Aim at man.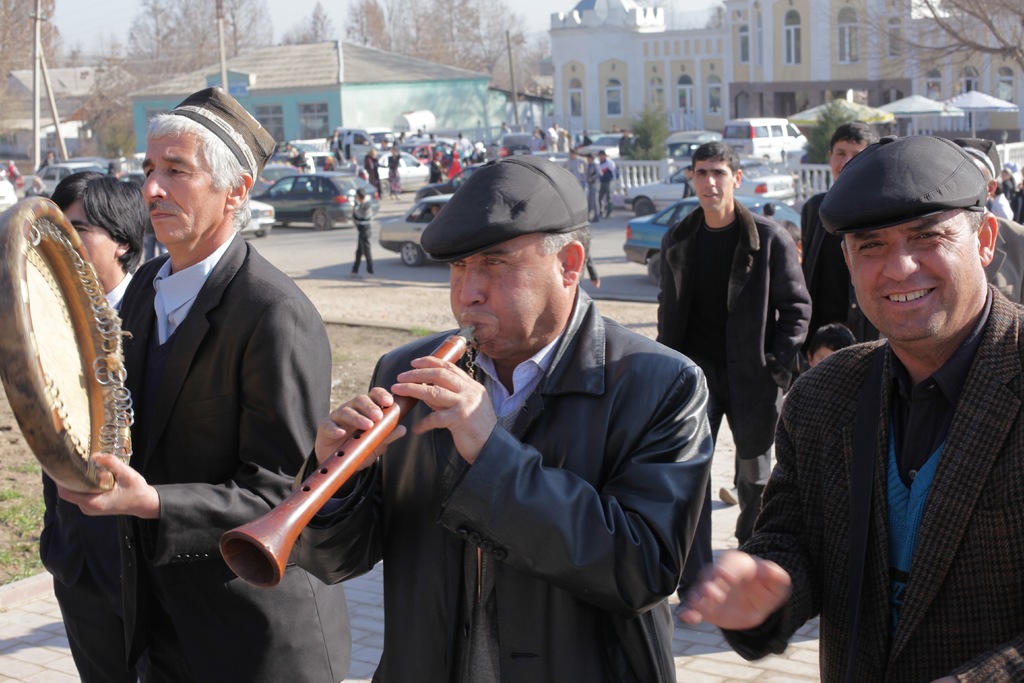
Aimed at BBox(36, 80, 355, 682).
